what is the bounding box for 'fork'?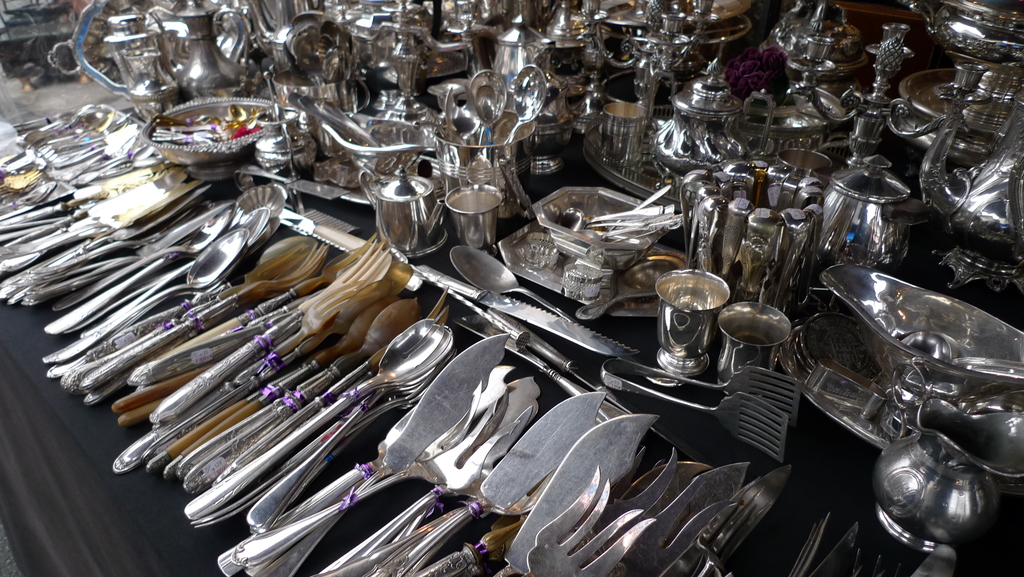
(x1=524, y1=467, x2=658, y2=576).
